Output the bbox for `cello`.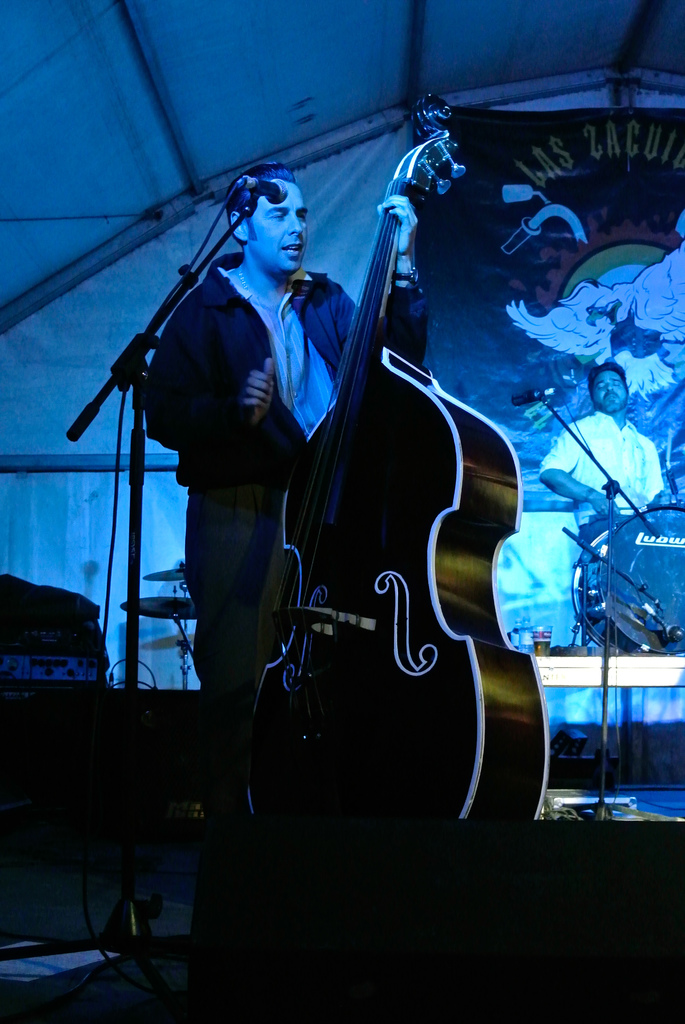
(248, 90, 550, 833).
